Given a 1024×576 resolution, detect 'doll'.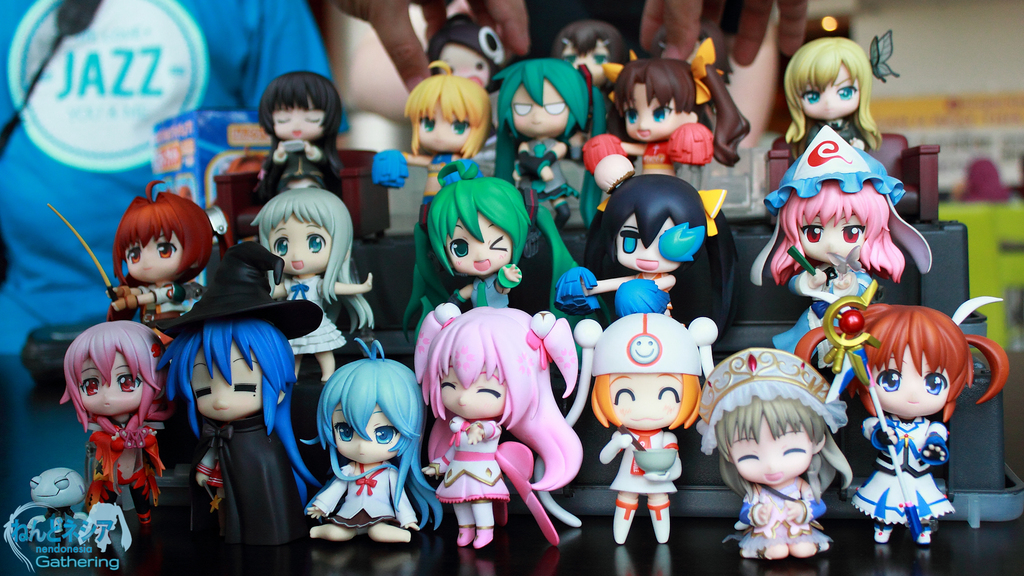
l=534, t=279, r=712, b=538.
